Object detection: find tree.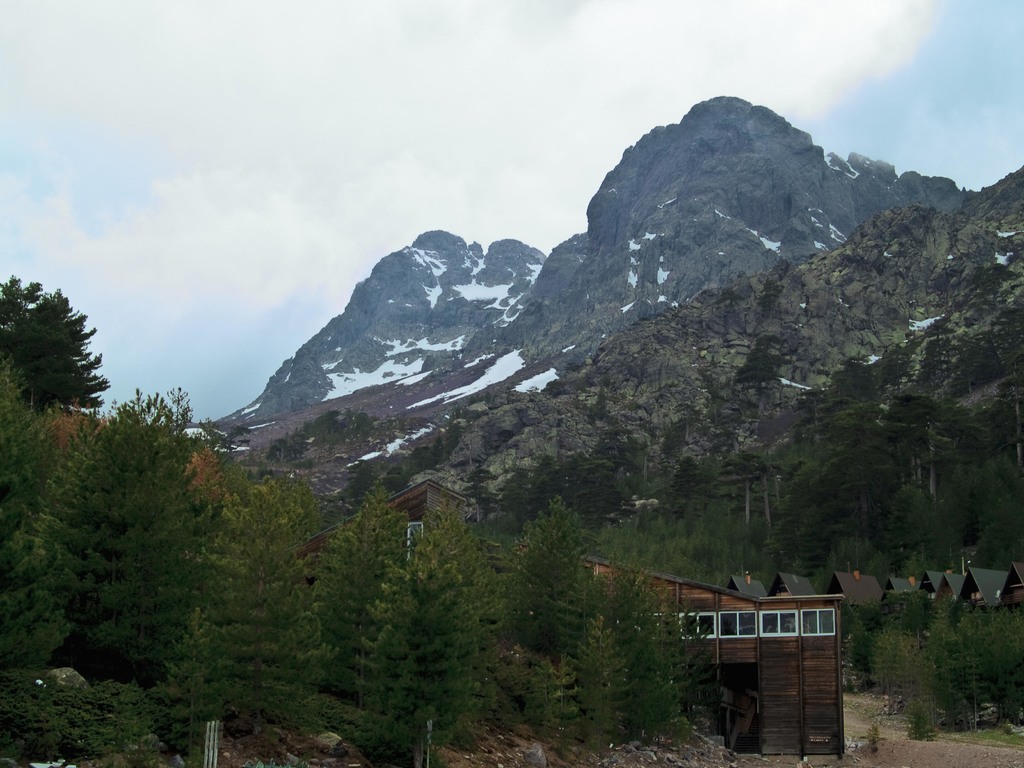
crop(18, 381, 215, 692).
